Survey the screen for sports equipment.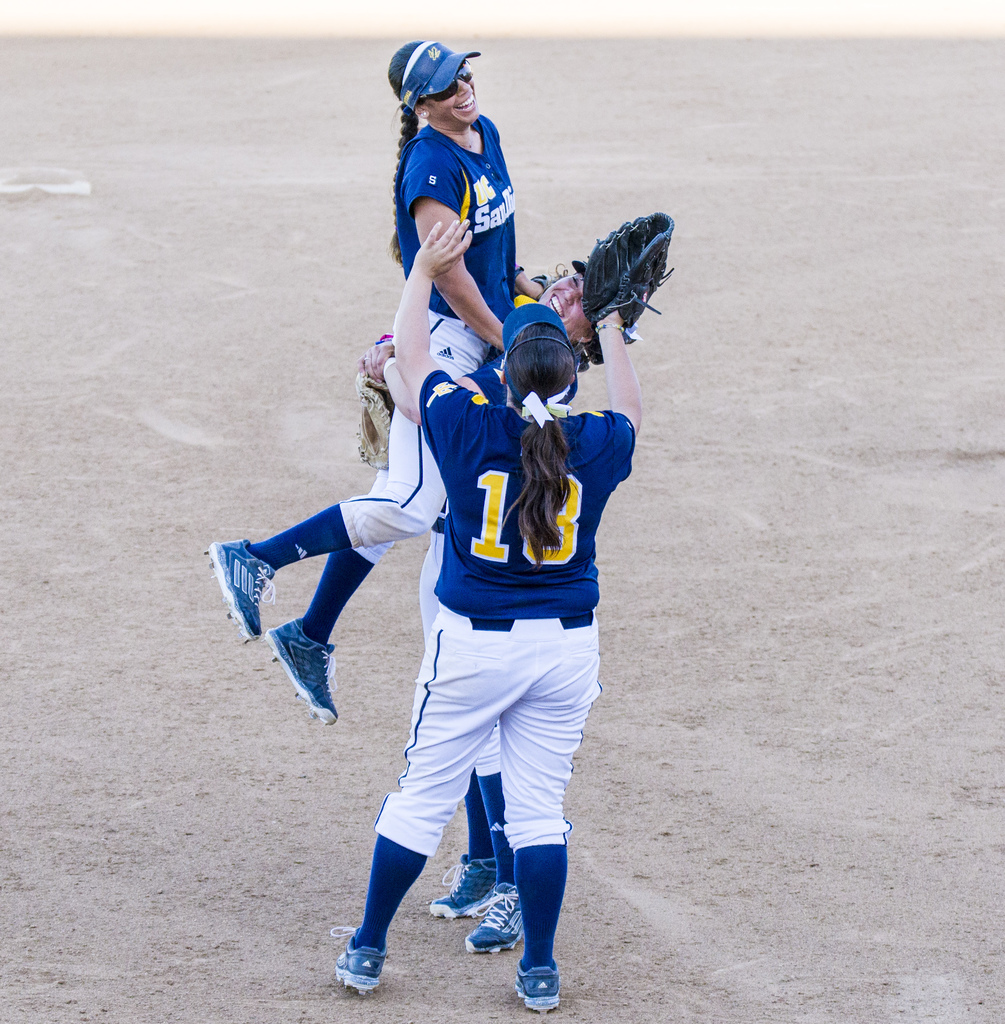
Survey found: select_region(351, 370, 390, 469).
